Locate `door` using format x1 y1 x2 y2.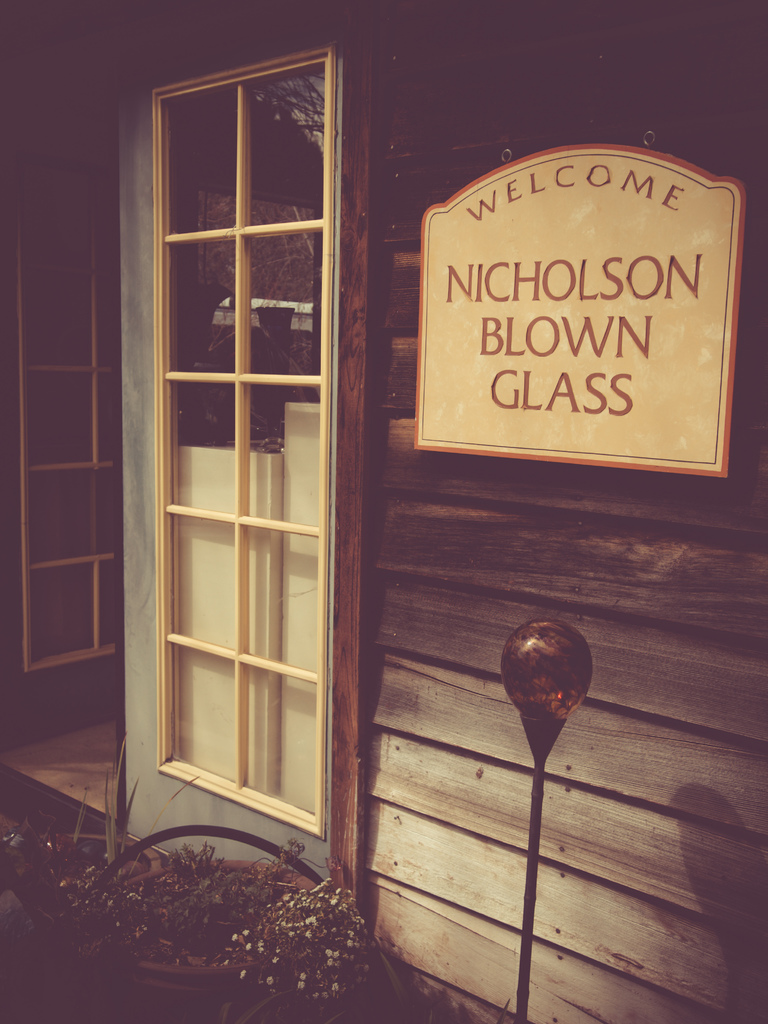
155 45 328 839.
